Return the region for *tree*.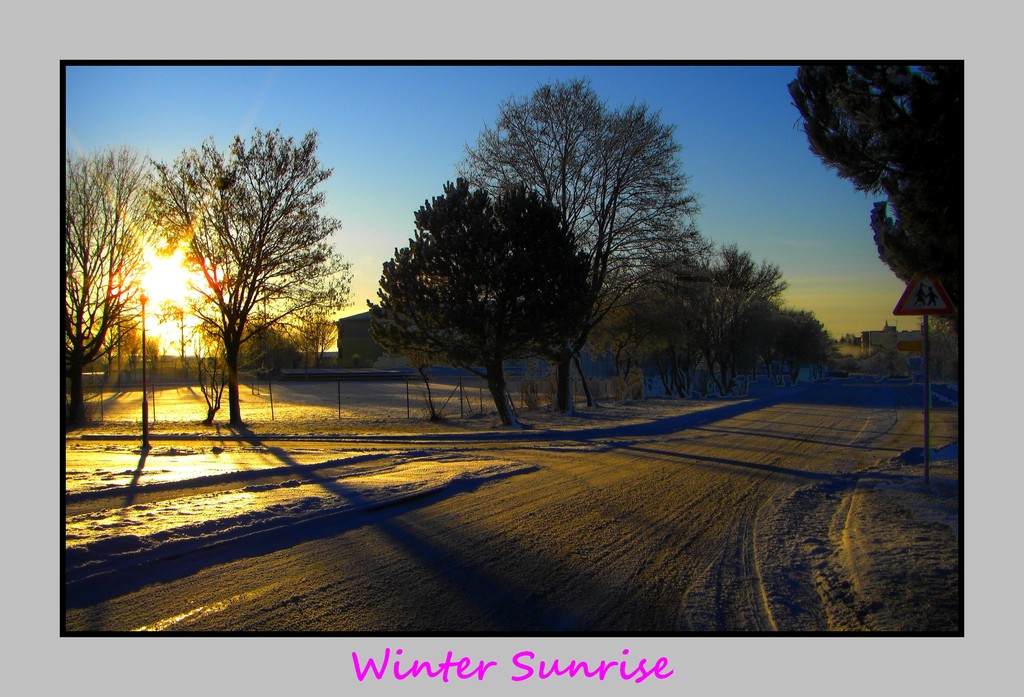
365, 161, 586, 438.
